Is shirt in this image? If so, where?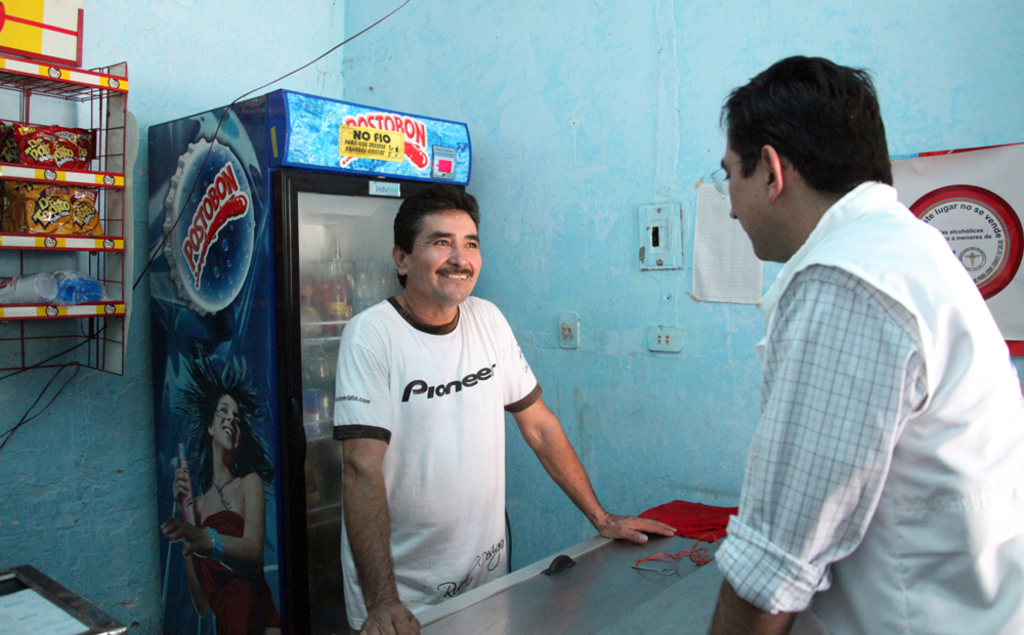
Yes, at BBox(677, 176, 1009, 594).
